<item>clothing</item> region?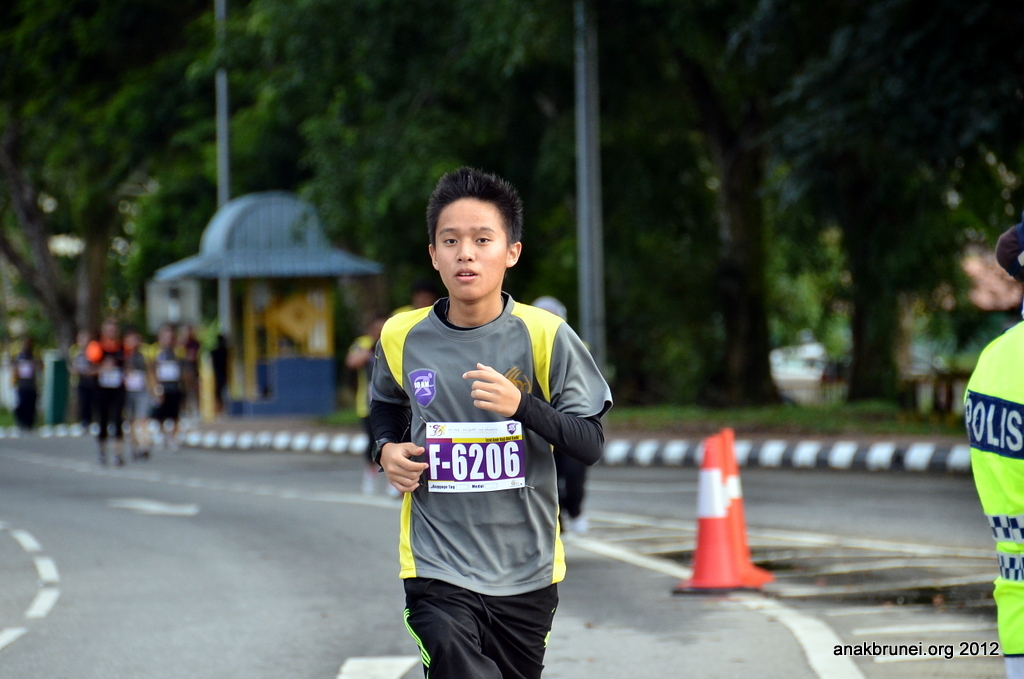
[left=368, top=254, right=596, bottom=661]
